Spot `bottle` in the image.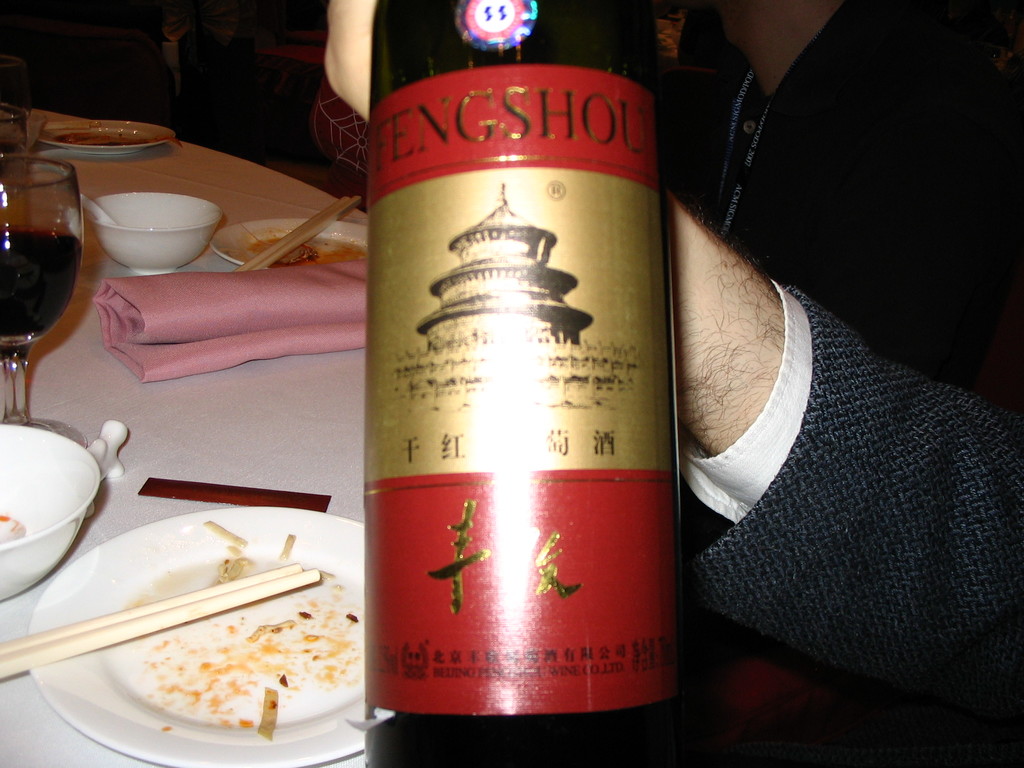
`bottle` found at <region>346, 0, 703, 761</region>.
